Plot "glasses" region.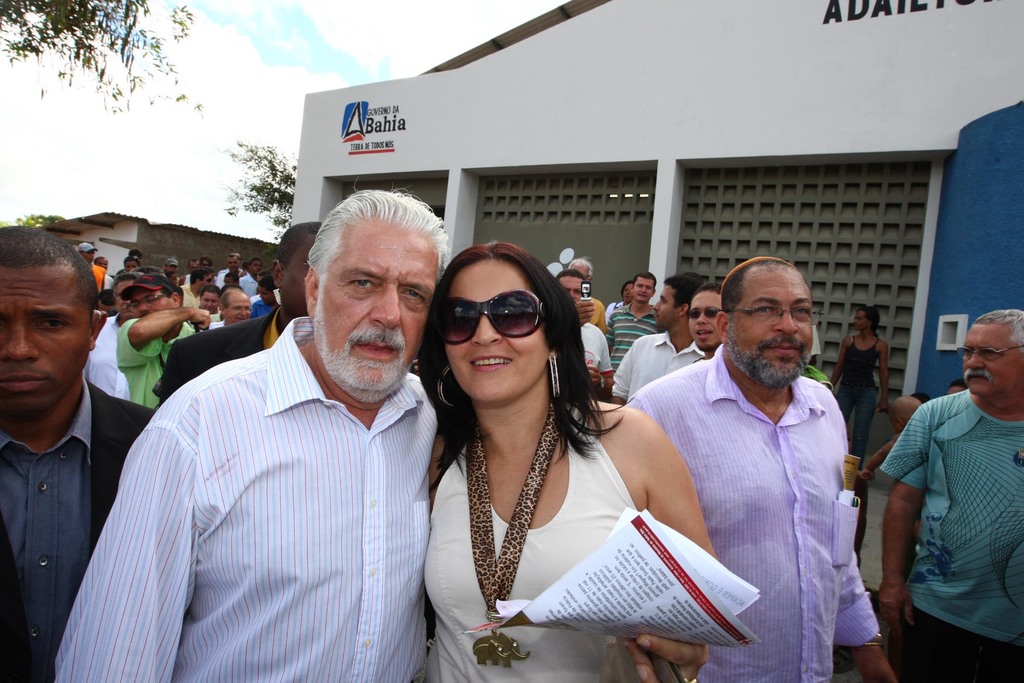
Plotted at detection(959, 344, 1023, 366).
